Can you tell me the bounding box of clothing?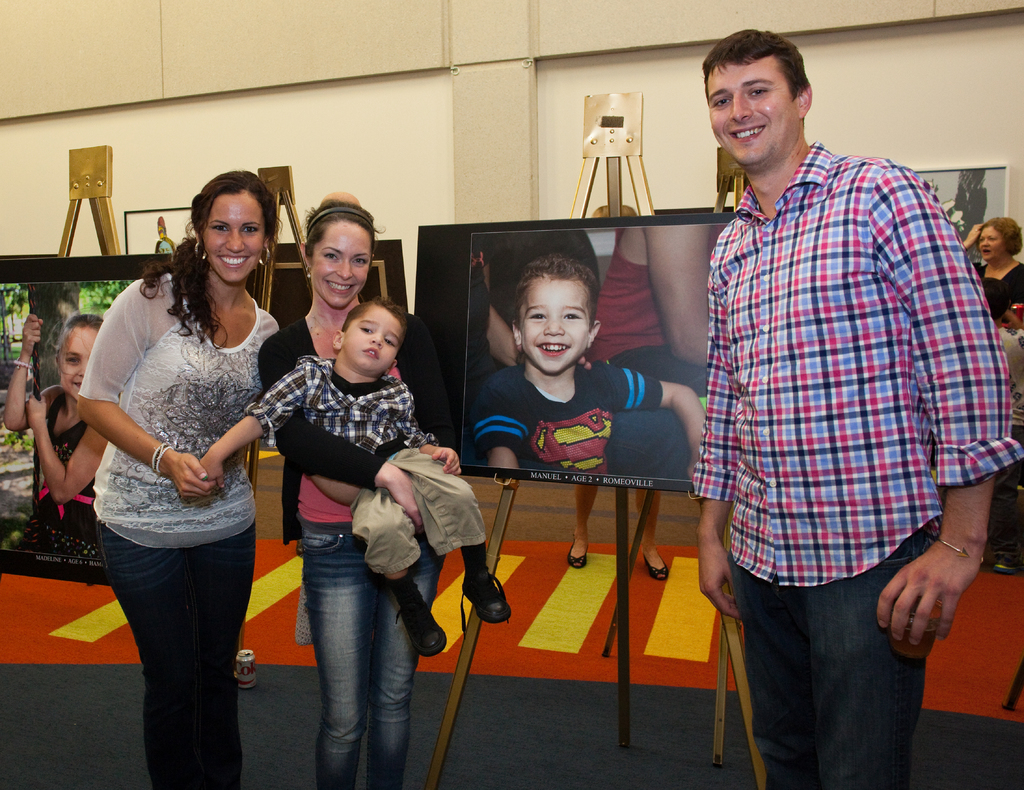
box=[257, 316, 444, 789].
